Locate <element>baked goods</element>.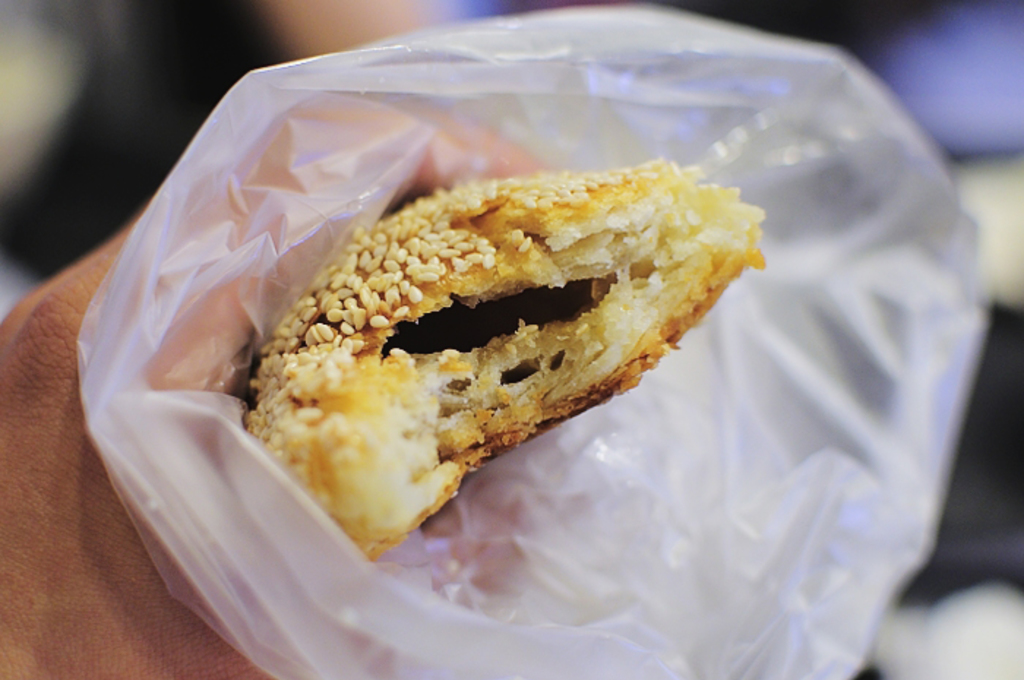
Bounding box: region(244, 158, 771, 570).
